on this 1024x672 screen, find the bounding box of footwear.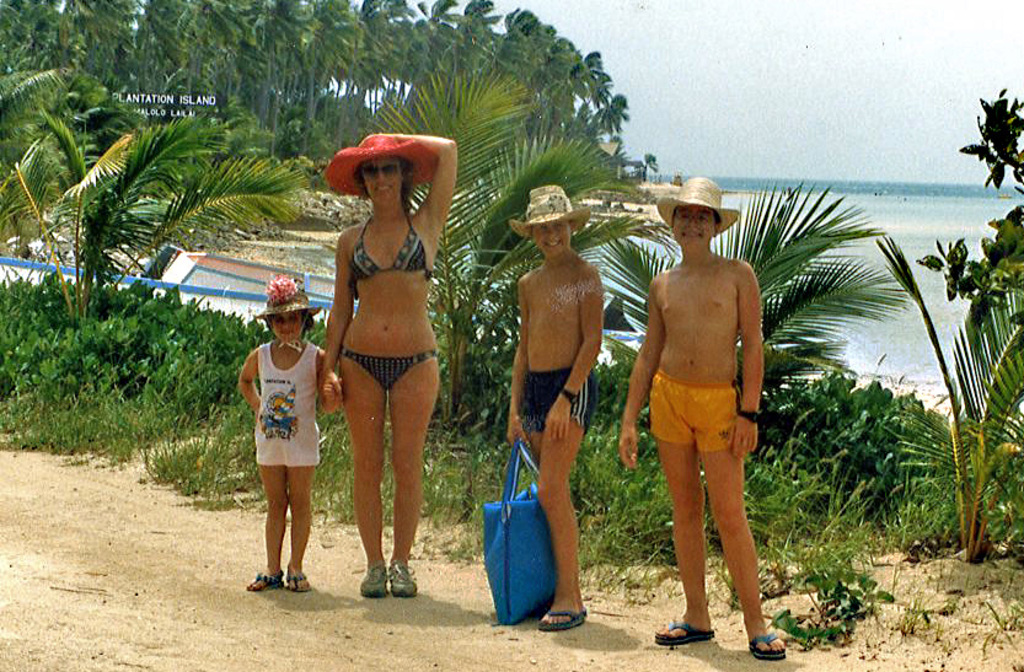
Bounding box: 387:557:418:593.
